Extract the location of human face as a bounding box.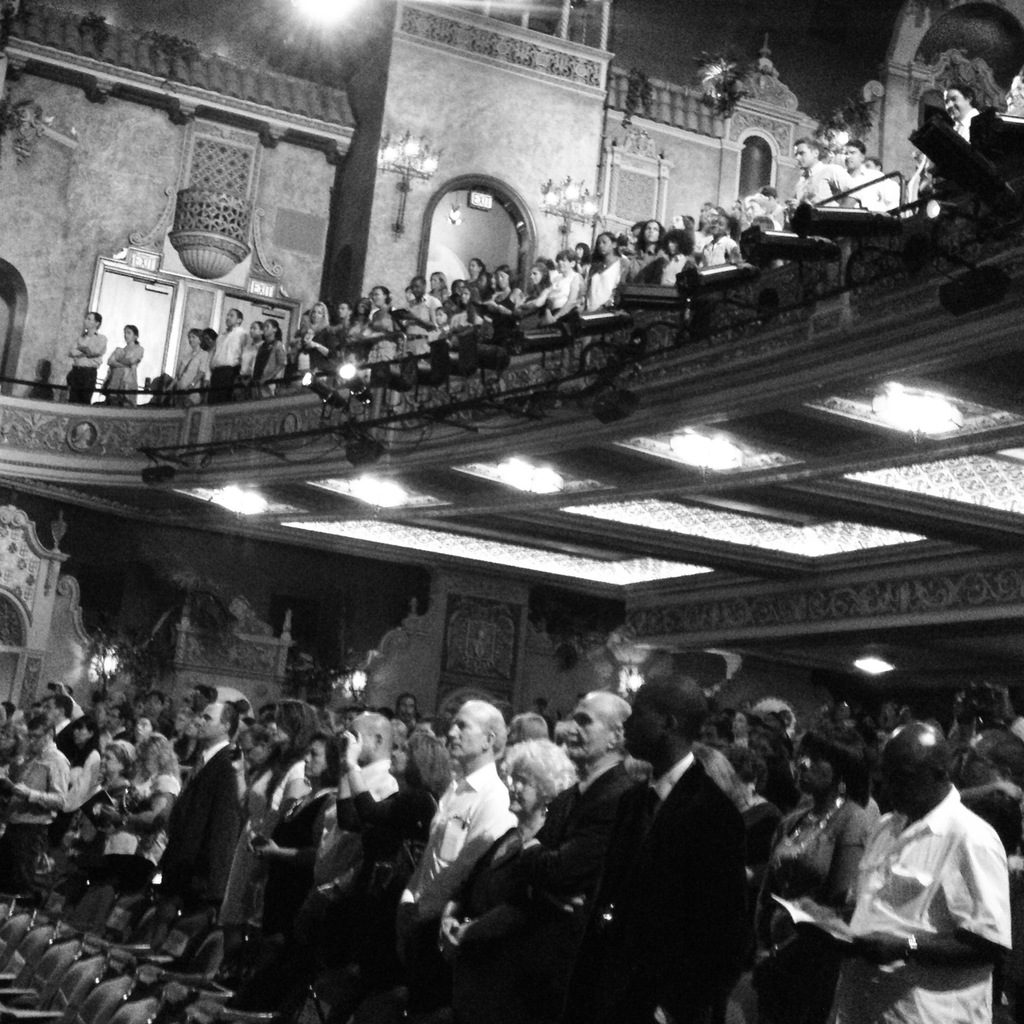
(left=375, top=289, right=385, bottom=308).
